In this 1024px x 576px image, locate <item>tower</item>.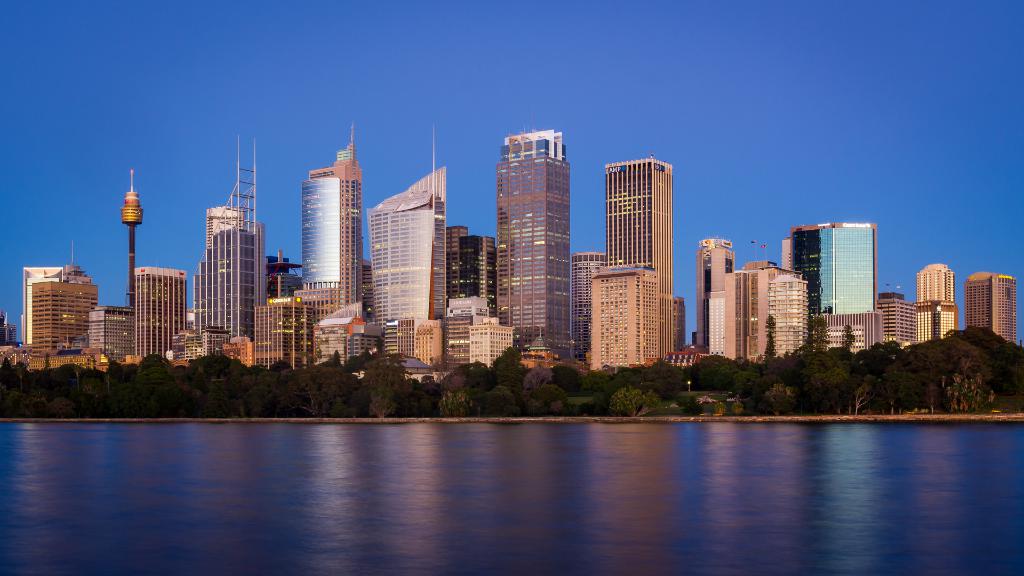
Bounding box: box=[497, 107, 570, 352].
